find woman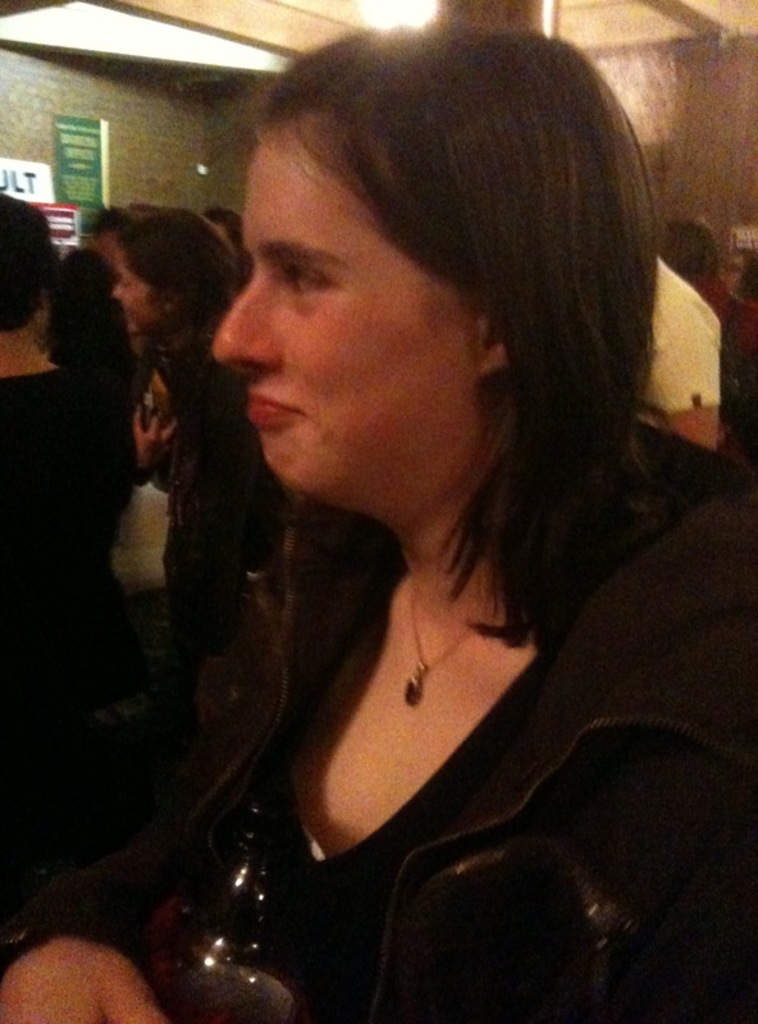
(129,174,323,668)
